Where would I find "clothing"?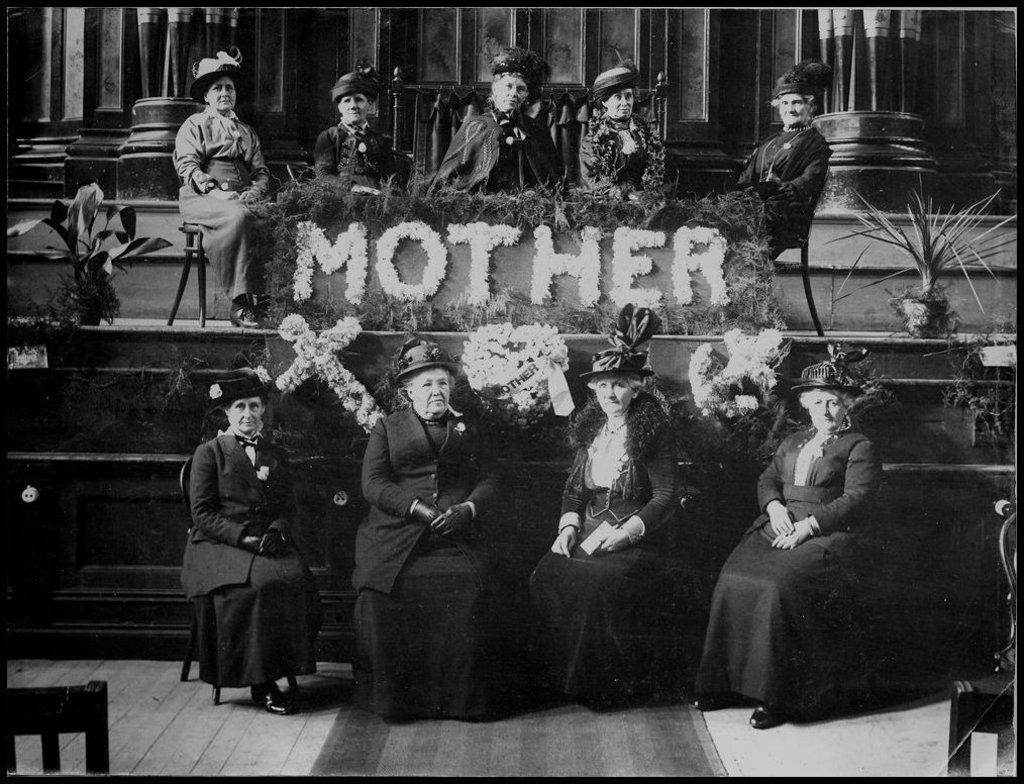
At 354, 410, 521, 713.
